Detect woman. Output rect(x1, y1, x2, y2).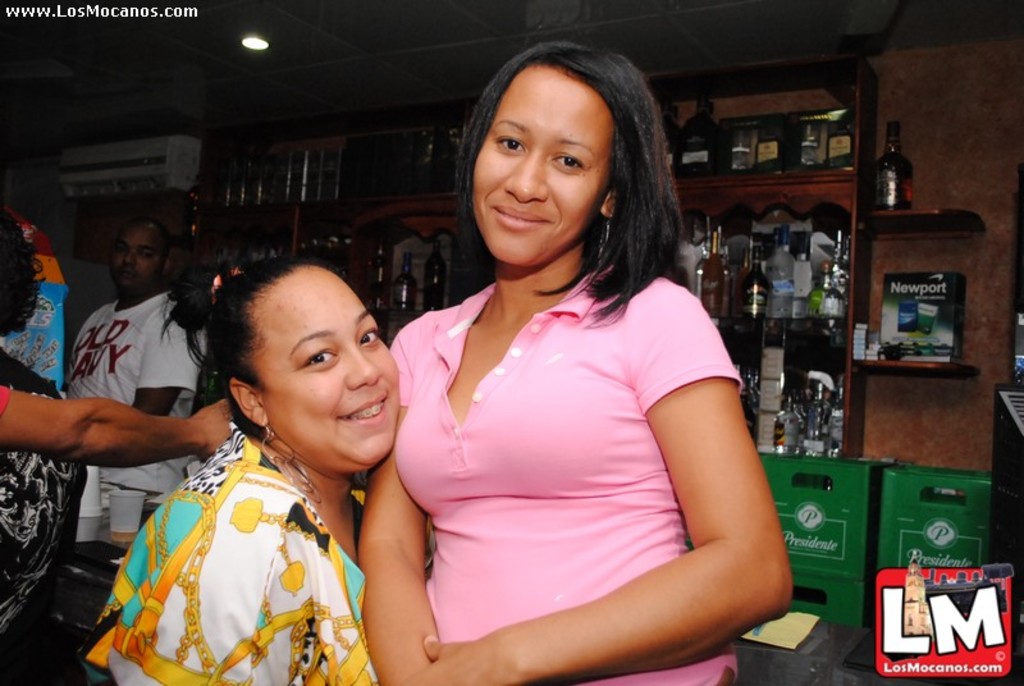
rect(0, 209, 82, 658).
